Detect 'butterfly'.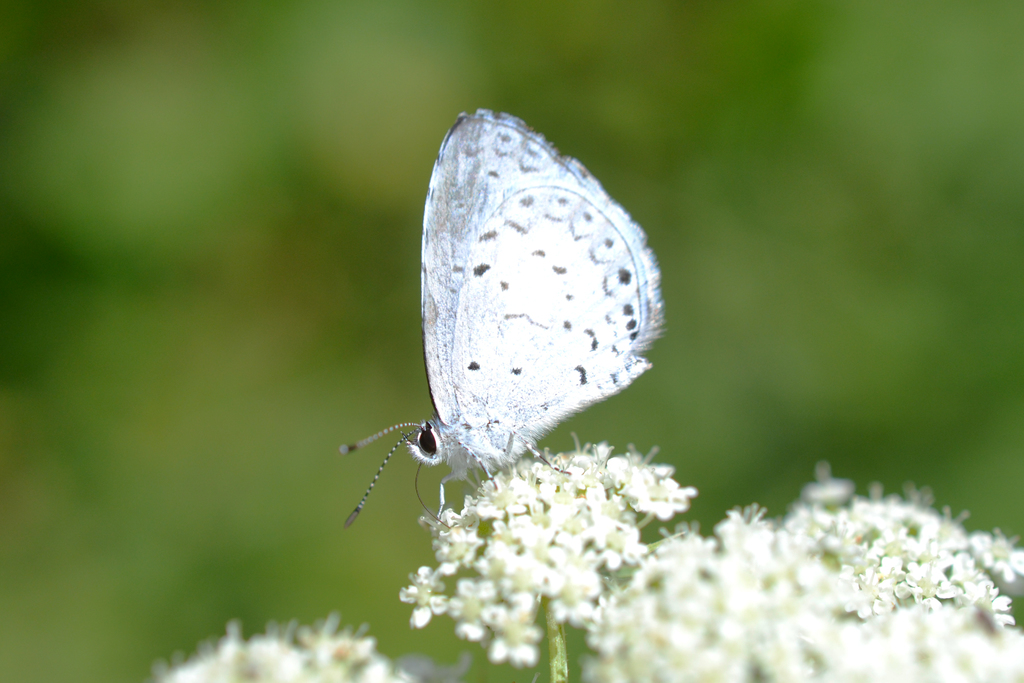
Detected at {"x1": 346, "y1": 108, "x2": 660, "y2": 613}.
